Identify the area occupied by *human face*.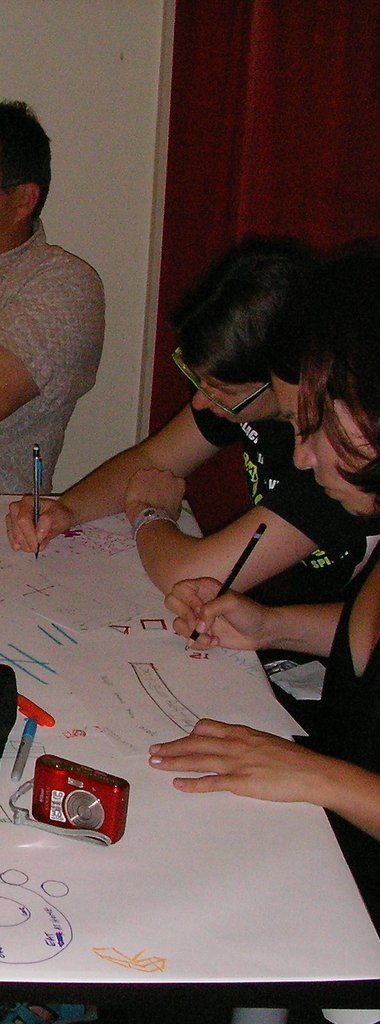
Area: (x1=190, y1=355, x2=275, y2=433).
